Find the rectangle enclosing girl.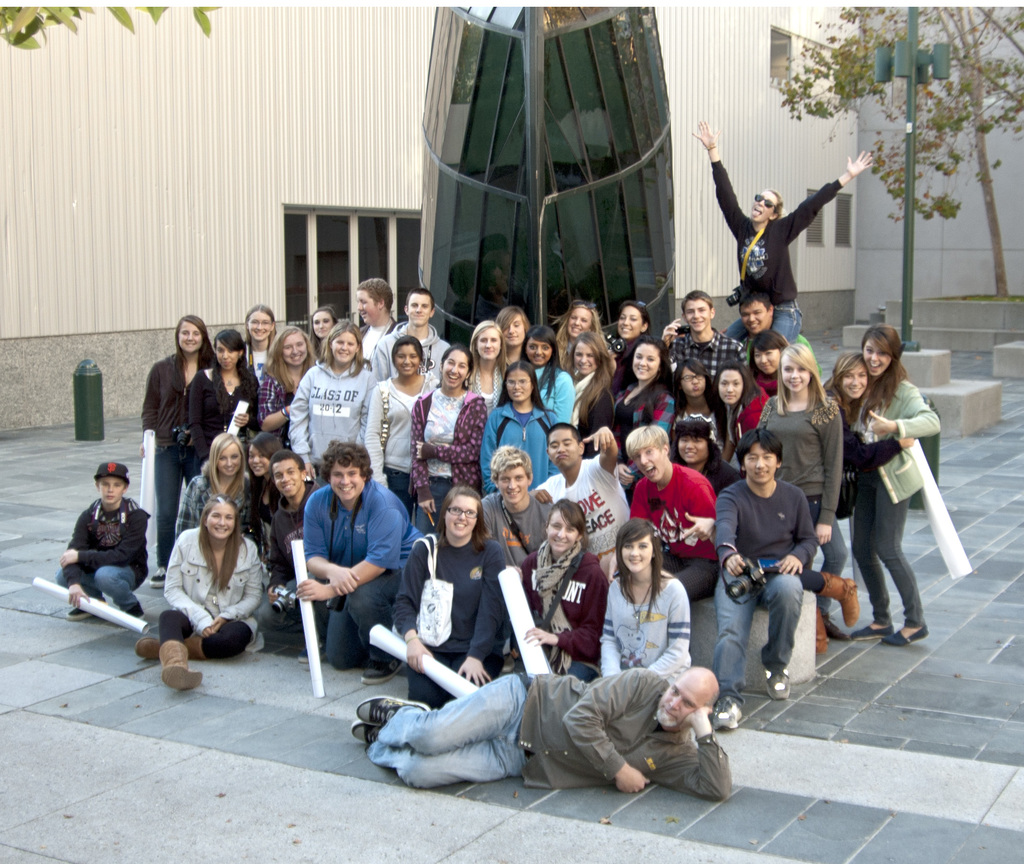
x1=268, y1=321, x2=320, y2=429.
